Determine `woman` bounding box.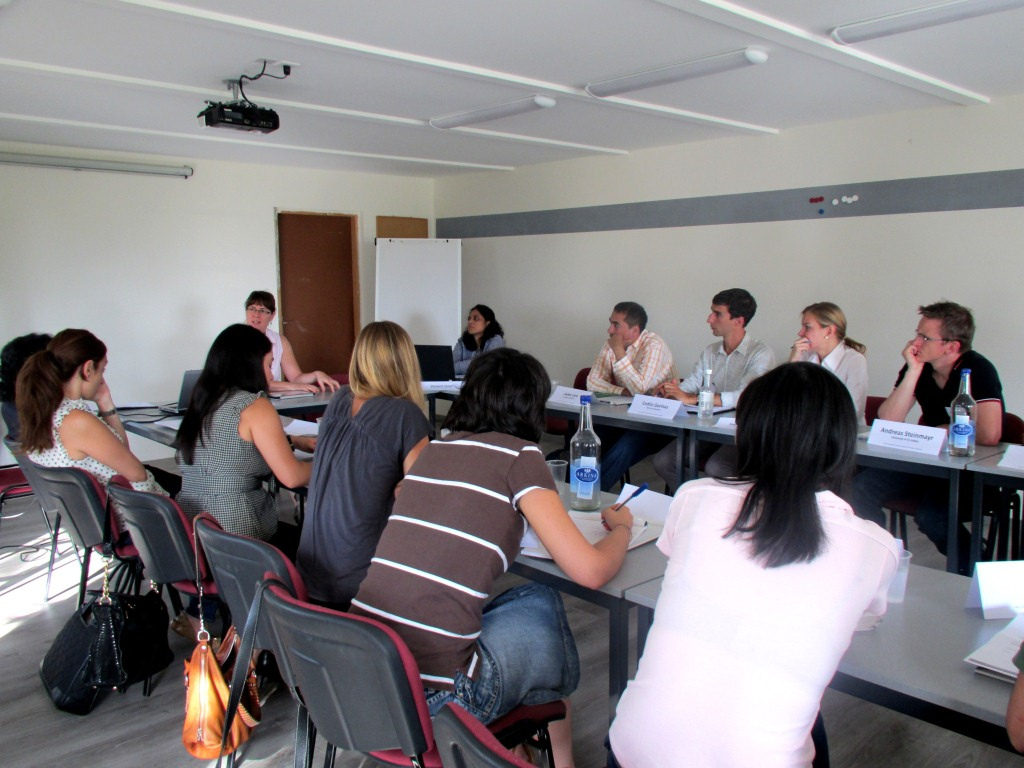
Determined: [left=243, top=288, right=340, bottom=395].
